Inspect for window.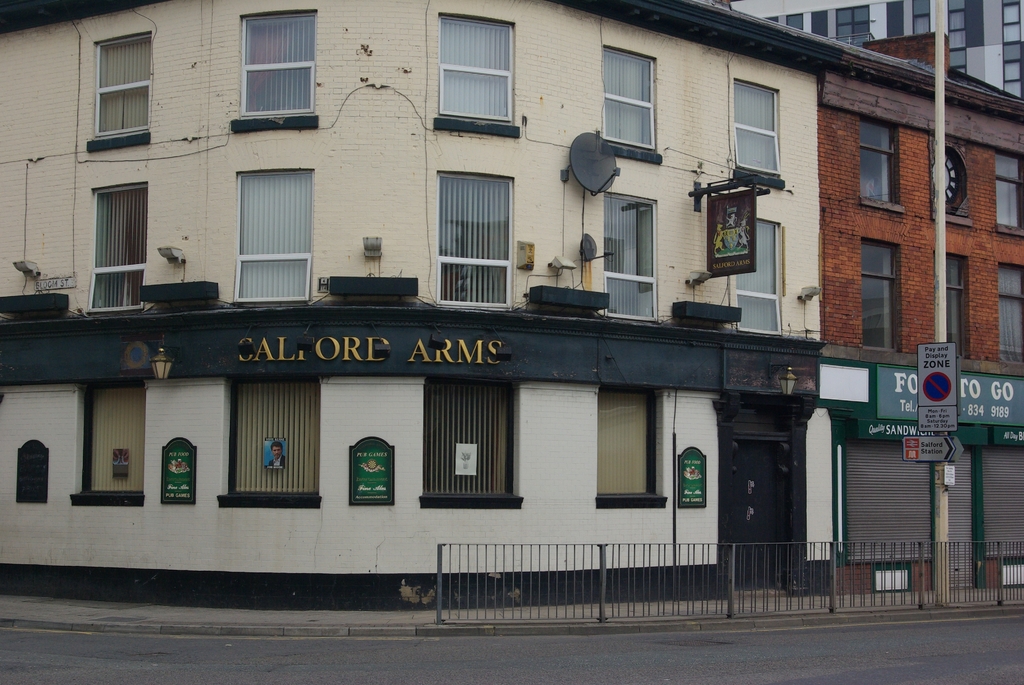
Inspection: [left=861, top=239, right=902, bottom=351].
